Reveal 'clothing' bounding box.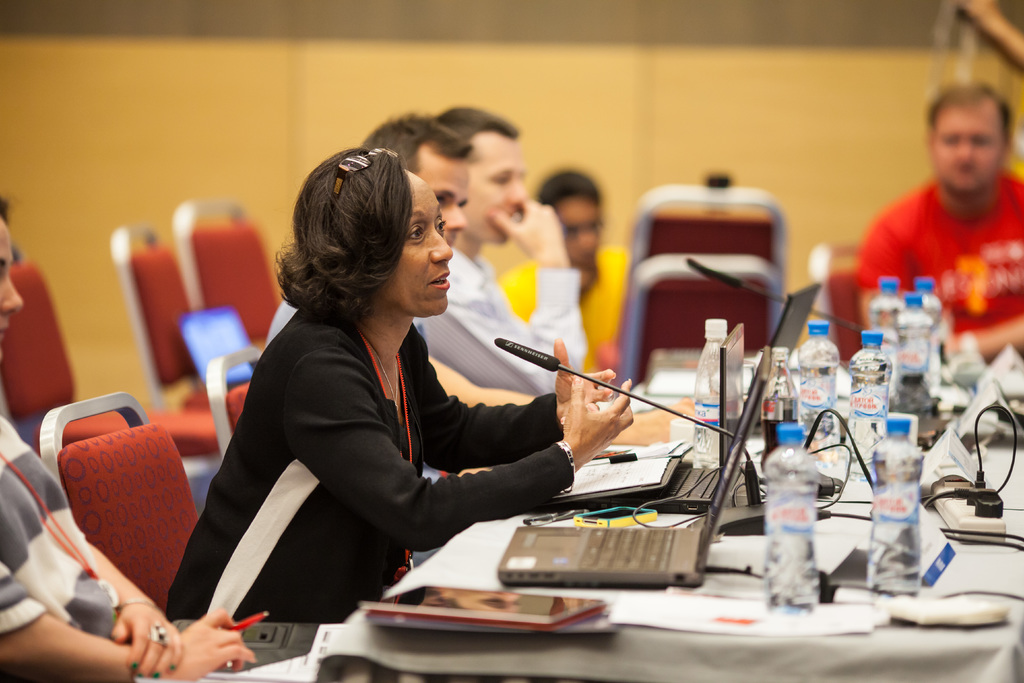
Revealed: (left=0, top=415, right=132, bottom=682).
